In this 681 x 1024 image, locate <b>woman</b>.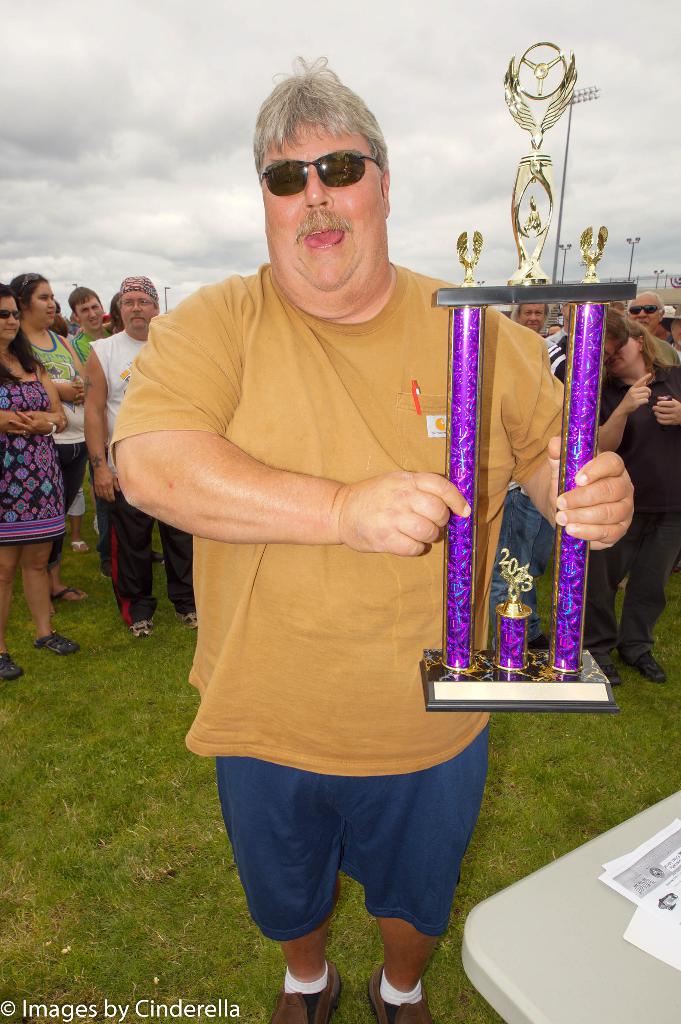
Bounding box: (579,321,680,689).
